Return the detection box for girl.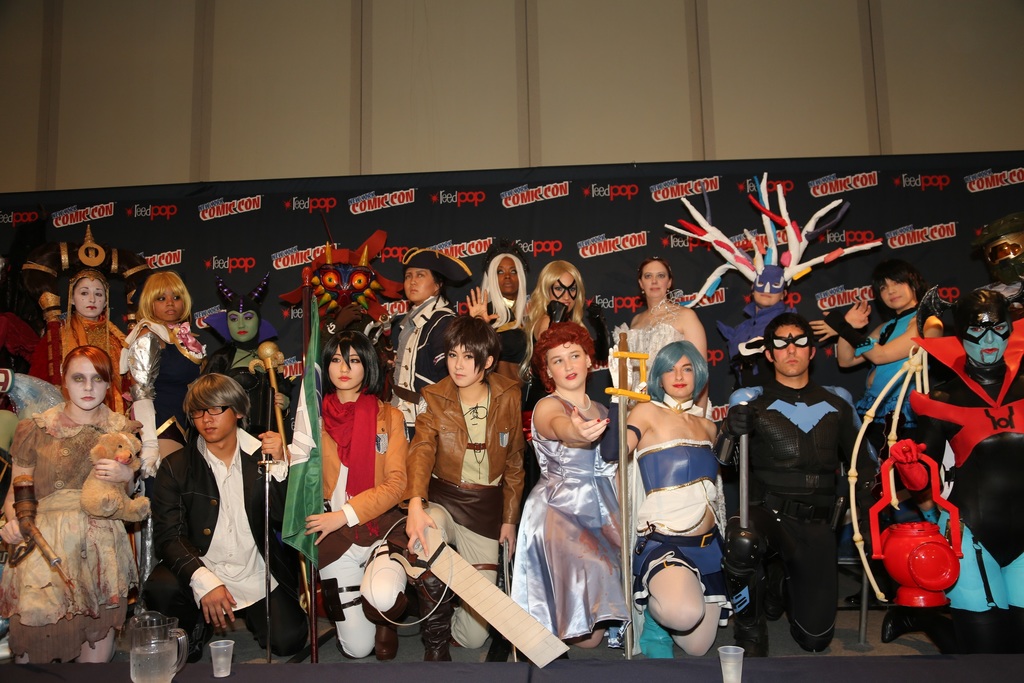
(26,261,127,395).
